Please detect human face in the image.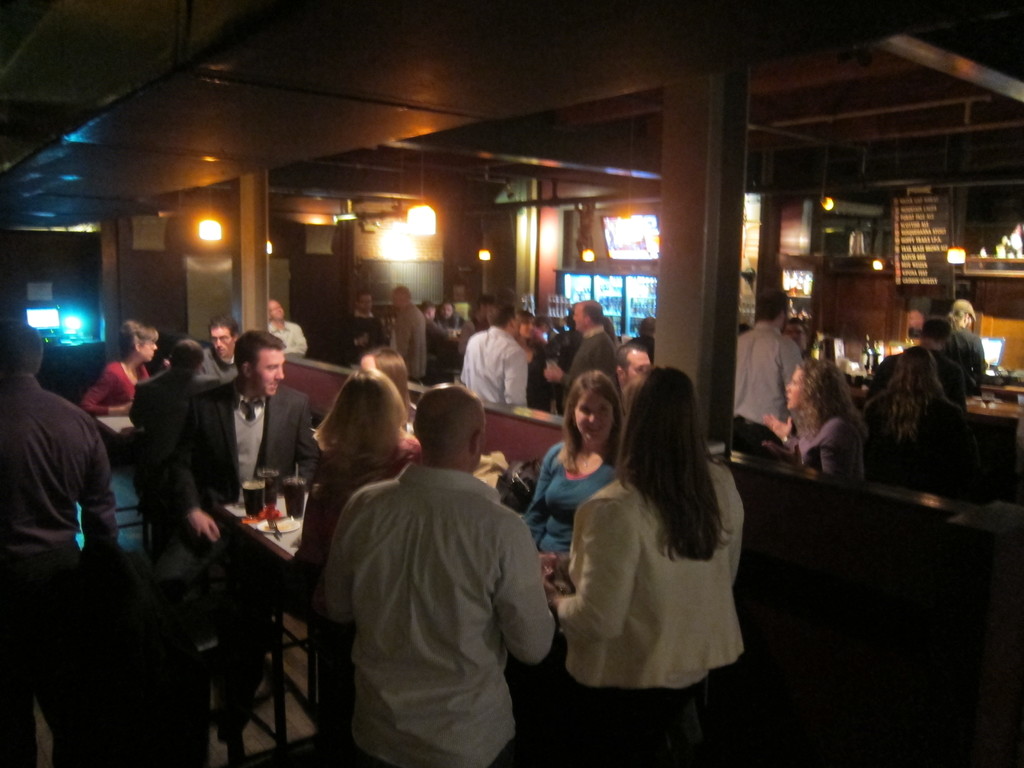
519/314/536/340.
